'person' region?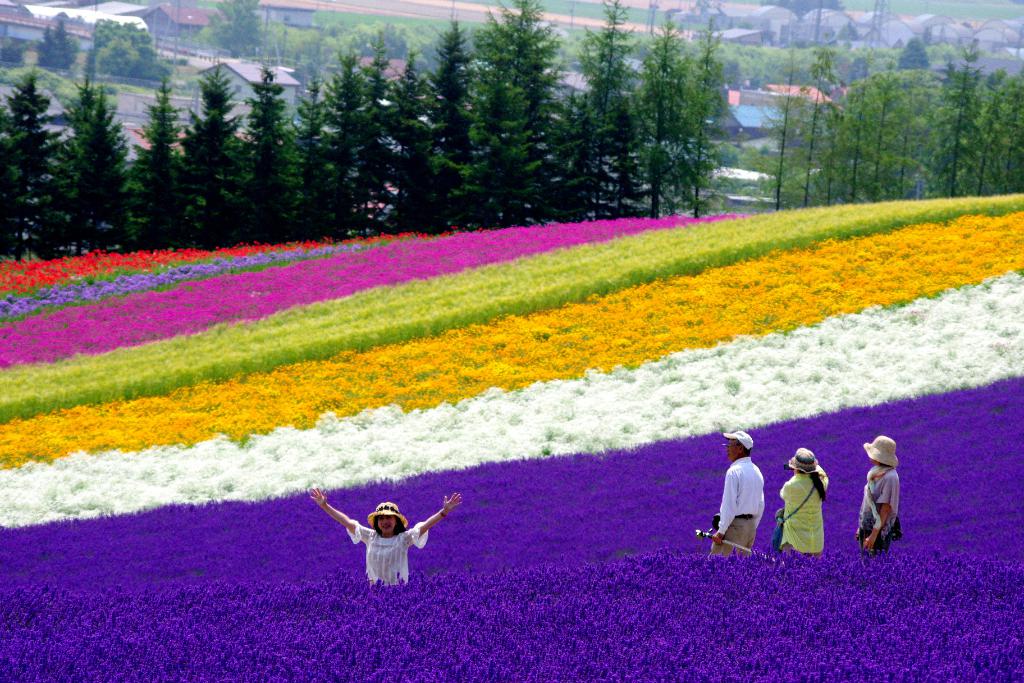
crop(777, 447, 832, 554)
